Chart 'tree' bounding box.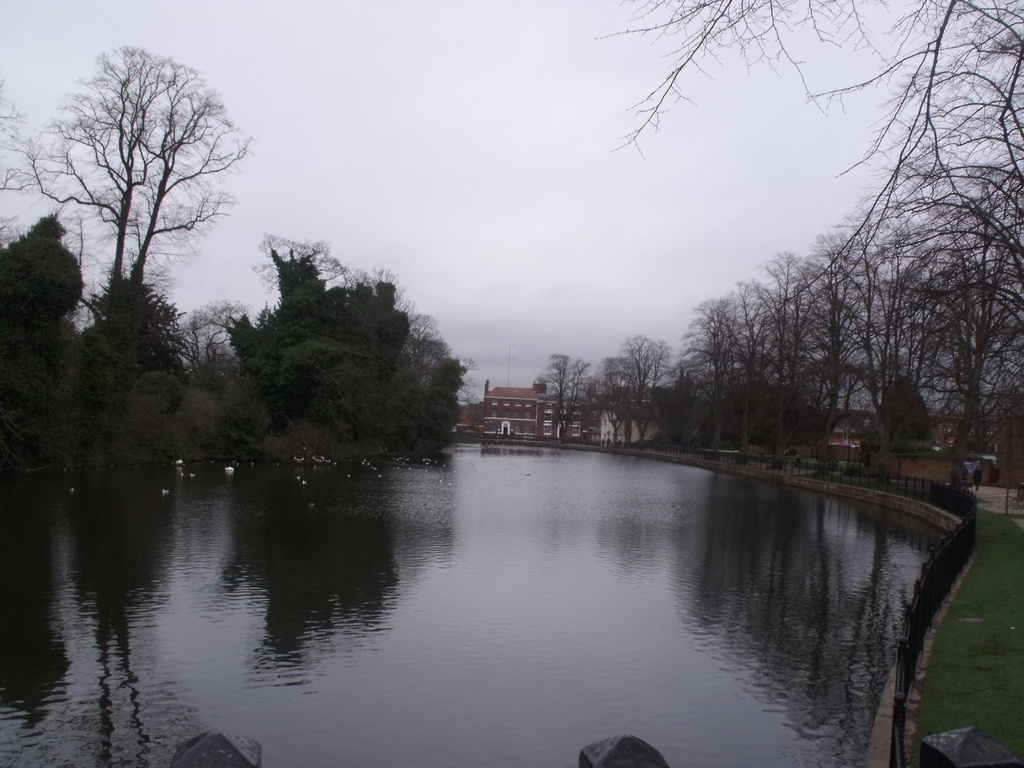
Charted: {"x1": 372, "y1": 346, "x2": 471, "y2": 465}.
